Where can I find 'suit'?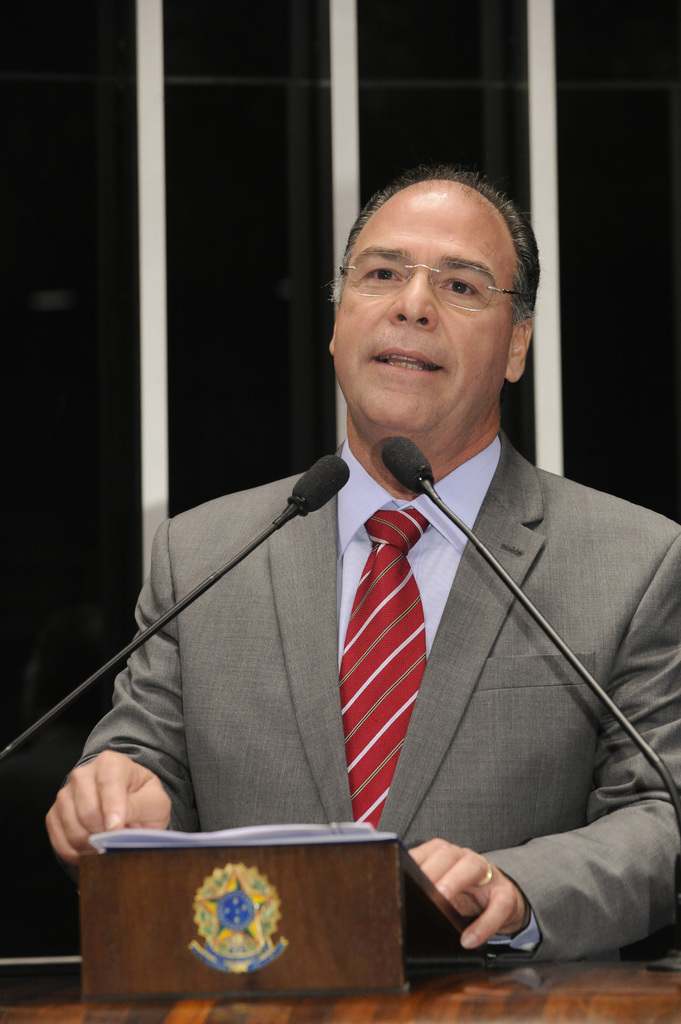
You can find it at {"x1": 113, "y1": 428, "x2": 533, "y2": 892}.
